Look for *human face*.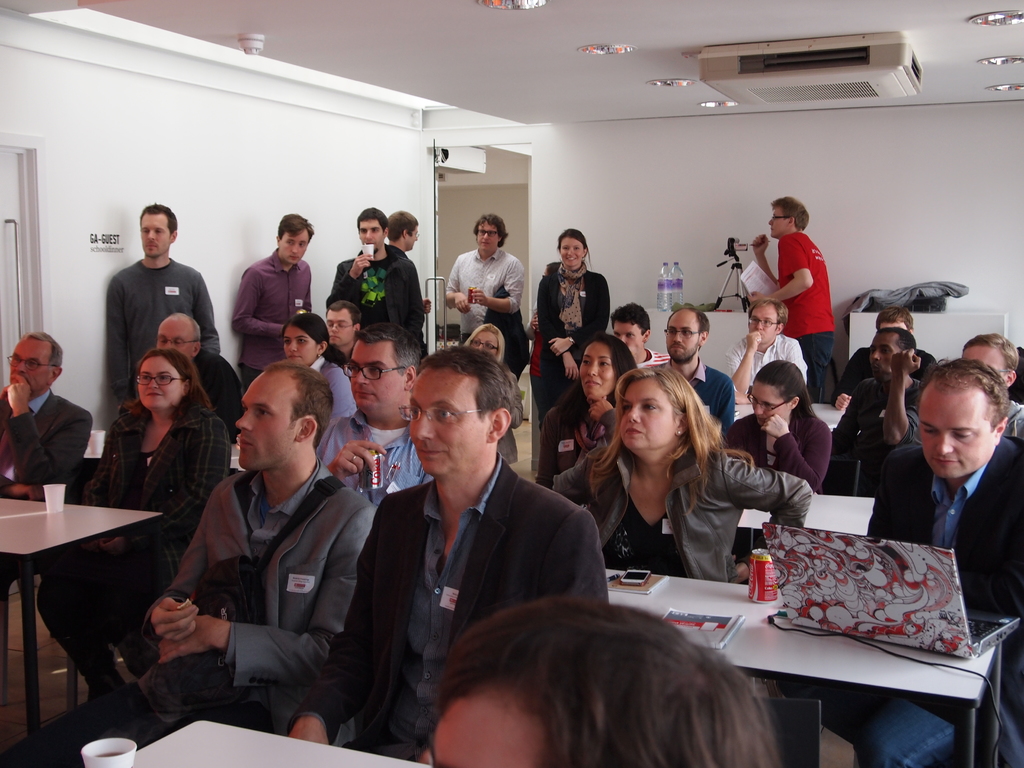
Found: (left=9, top=345, right=49, bottom=394).
